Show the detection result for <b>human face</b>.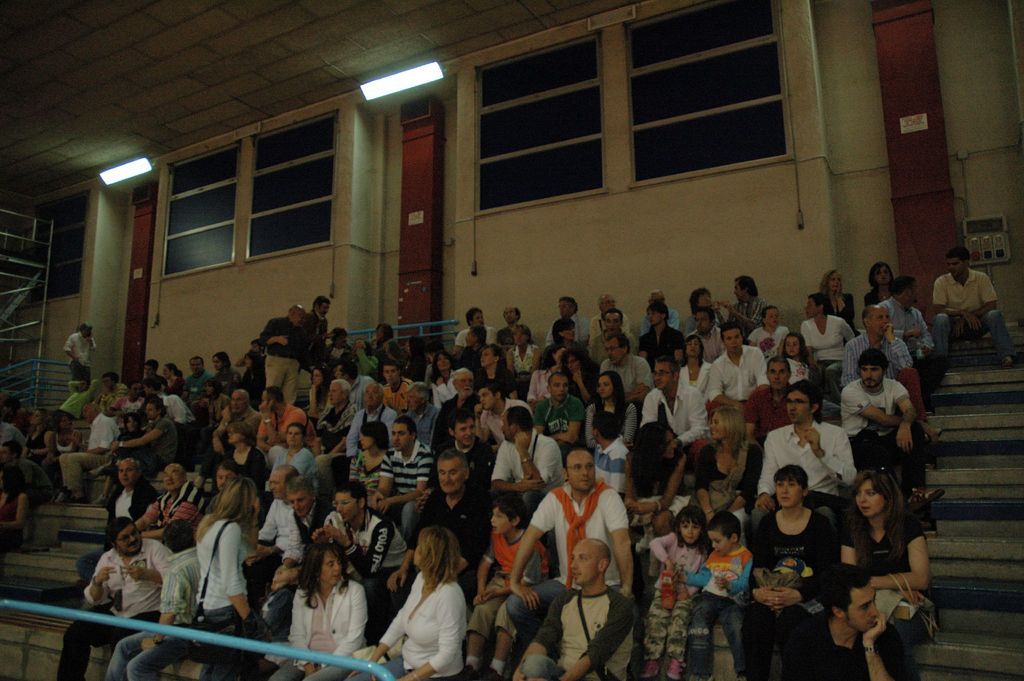
(left=61, top=416, right=72, bottom=433).
